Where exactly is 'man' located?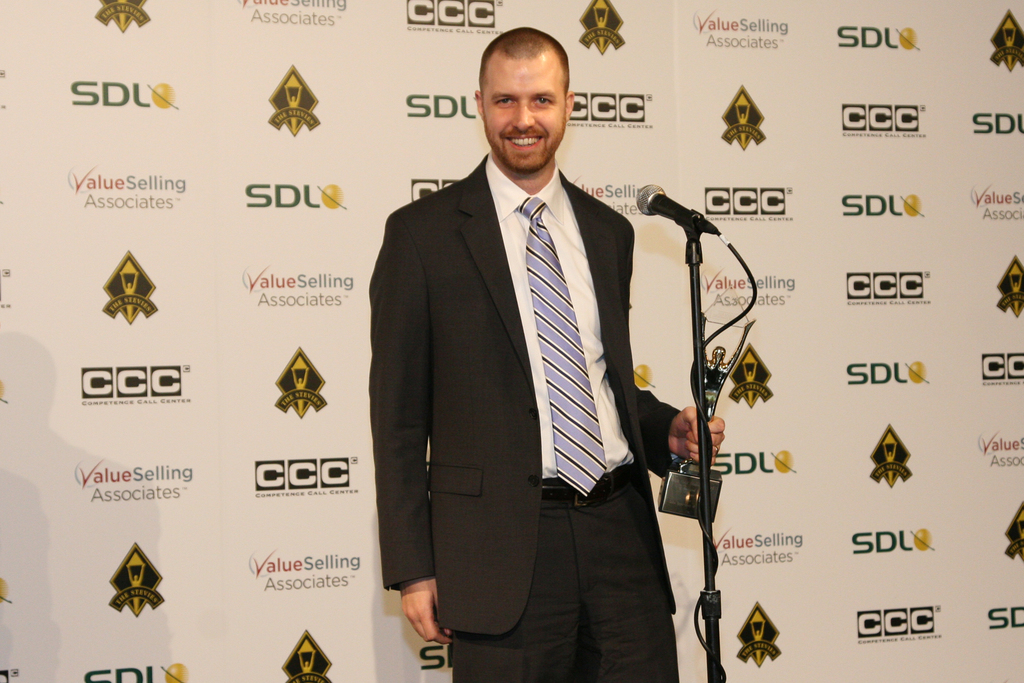
Its bounding box is Rect(369, 25, 725, 682).
